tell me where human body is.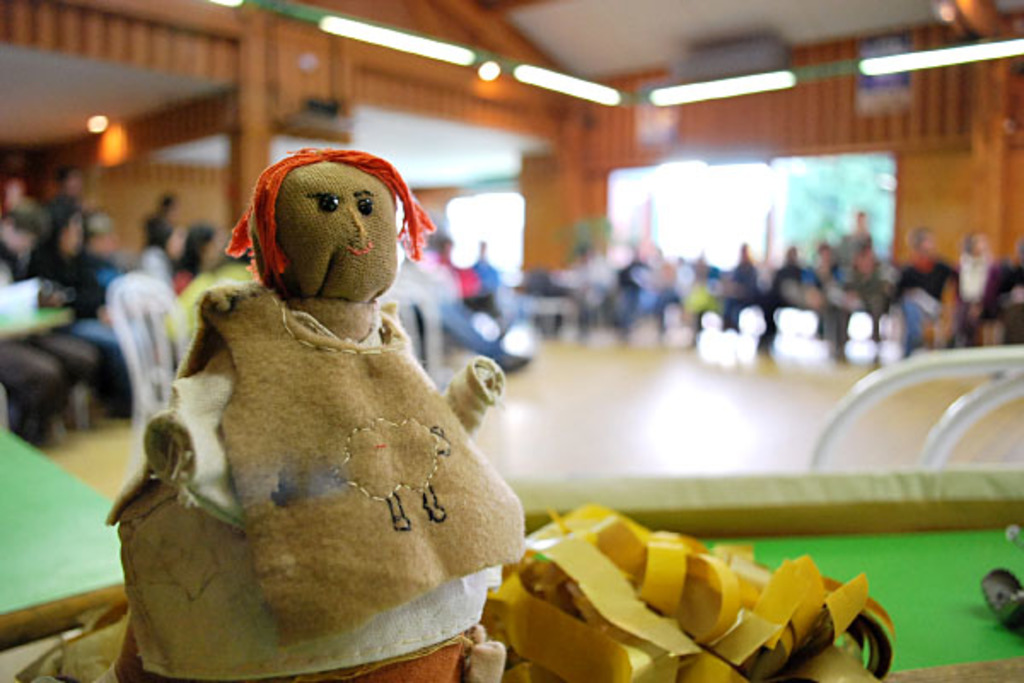
human body is at rect(430, 229, 474, 290).
